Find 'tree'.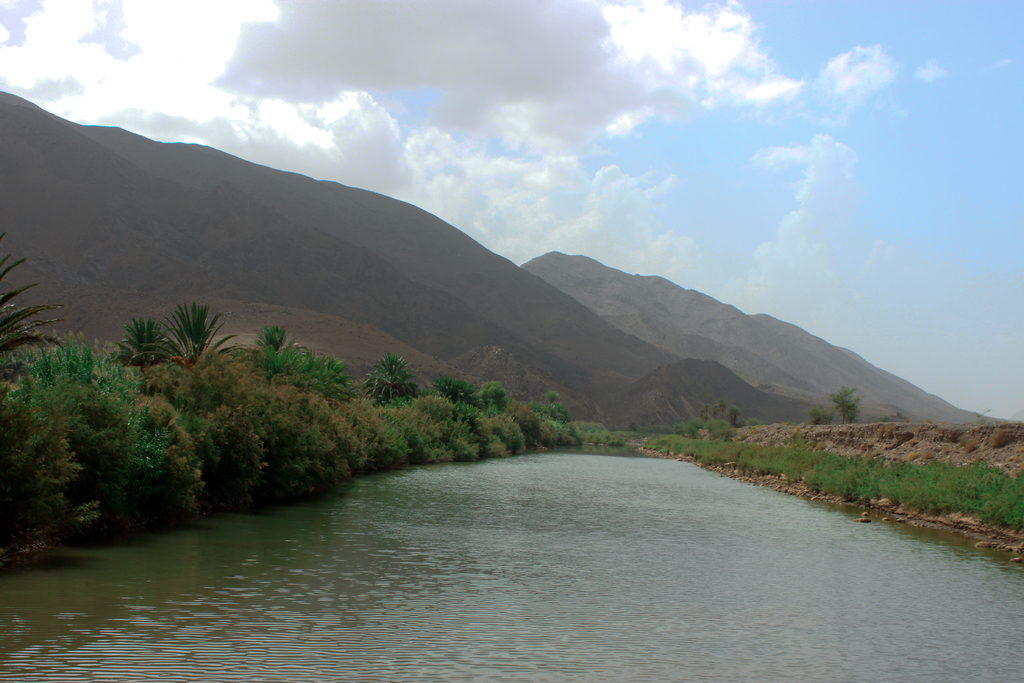
x1=831 y1=384 x2=860 y2=429.
